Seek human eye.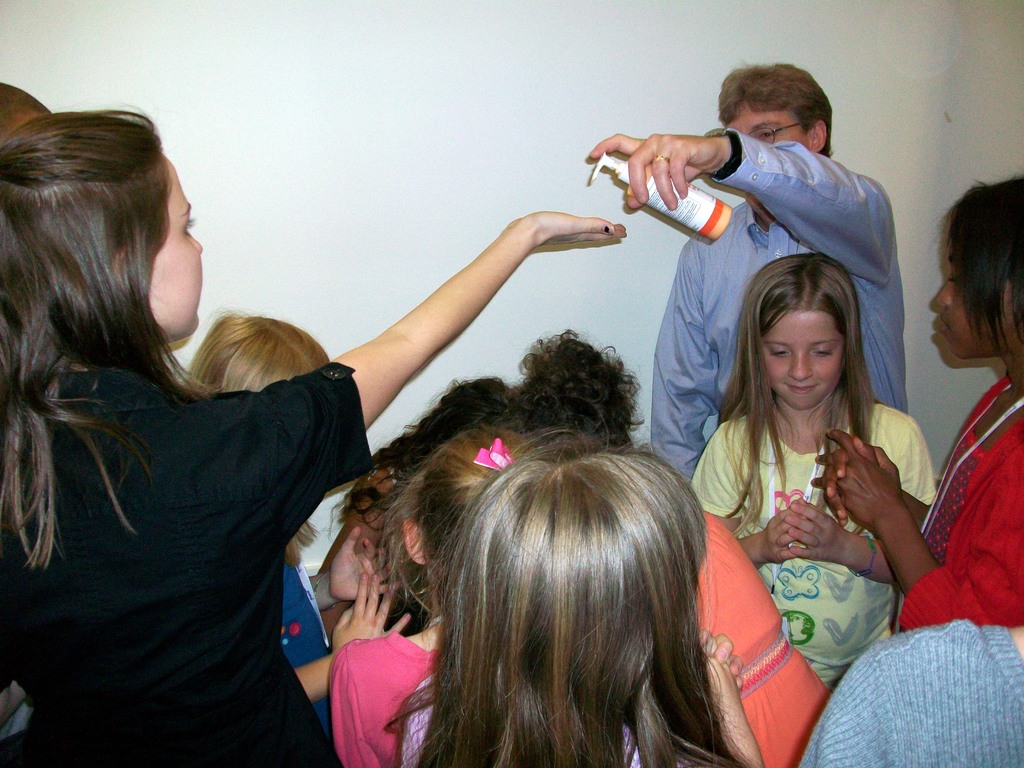
(809, 346, 837, 360).
